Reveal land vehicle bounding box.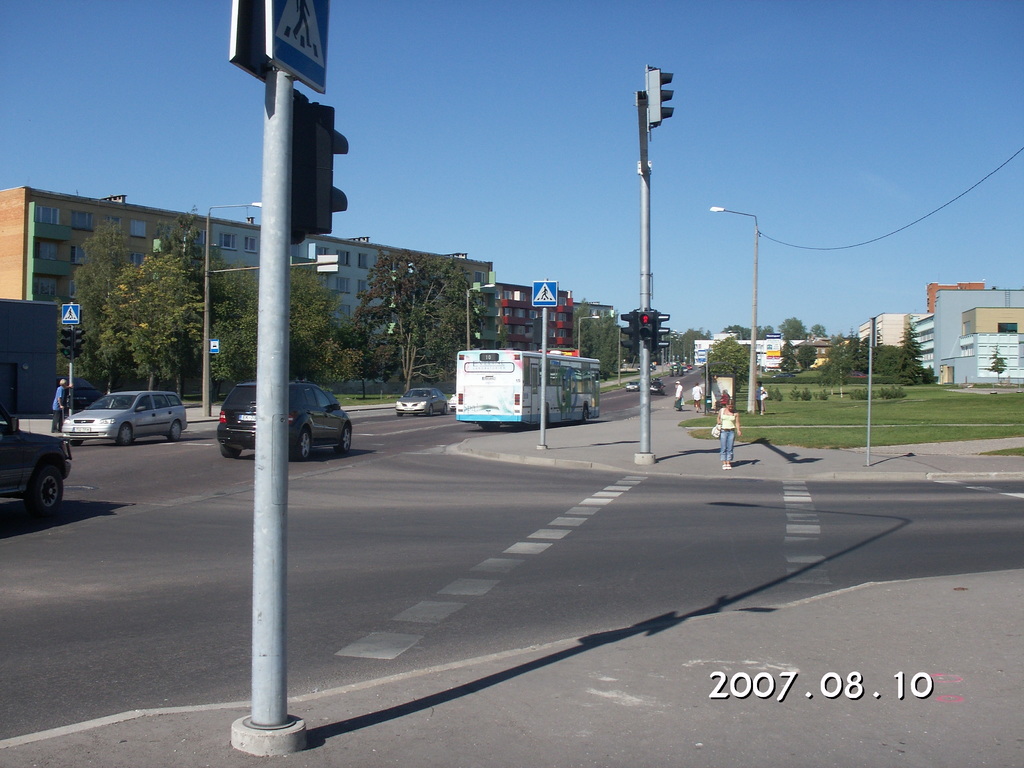
Revealed: BBox(685, 362, 693, 371).
